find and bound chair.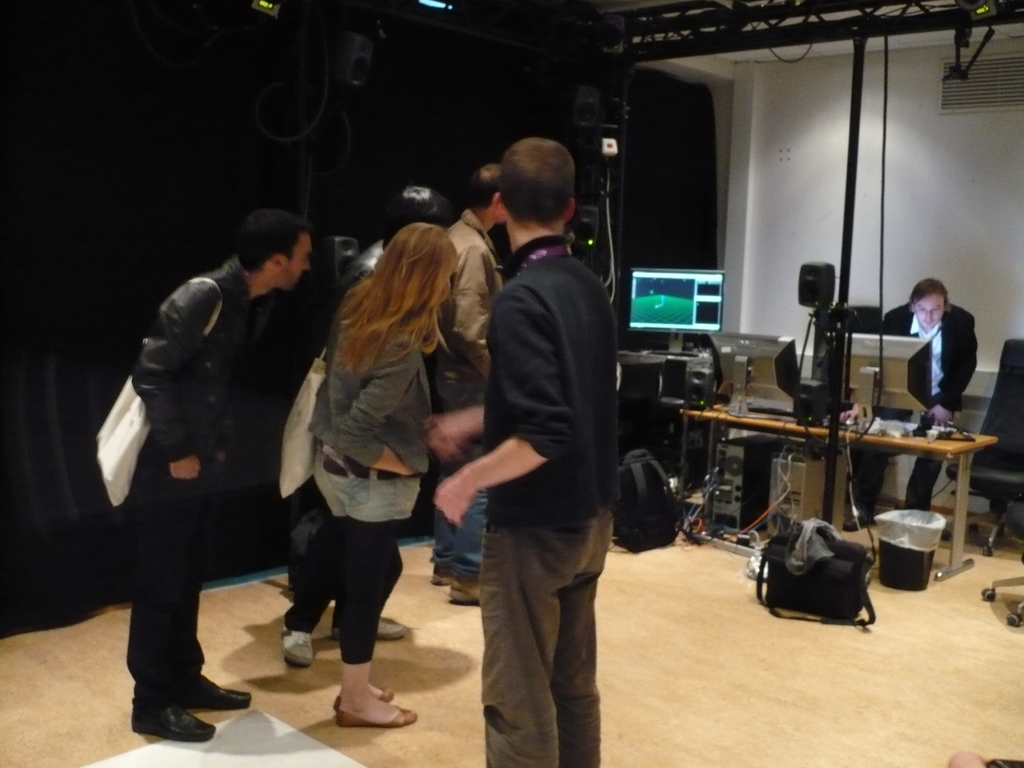
Bound: x1=947 y1=338 x2=1023 y2=555.
